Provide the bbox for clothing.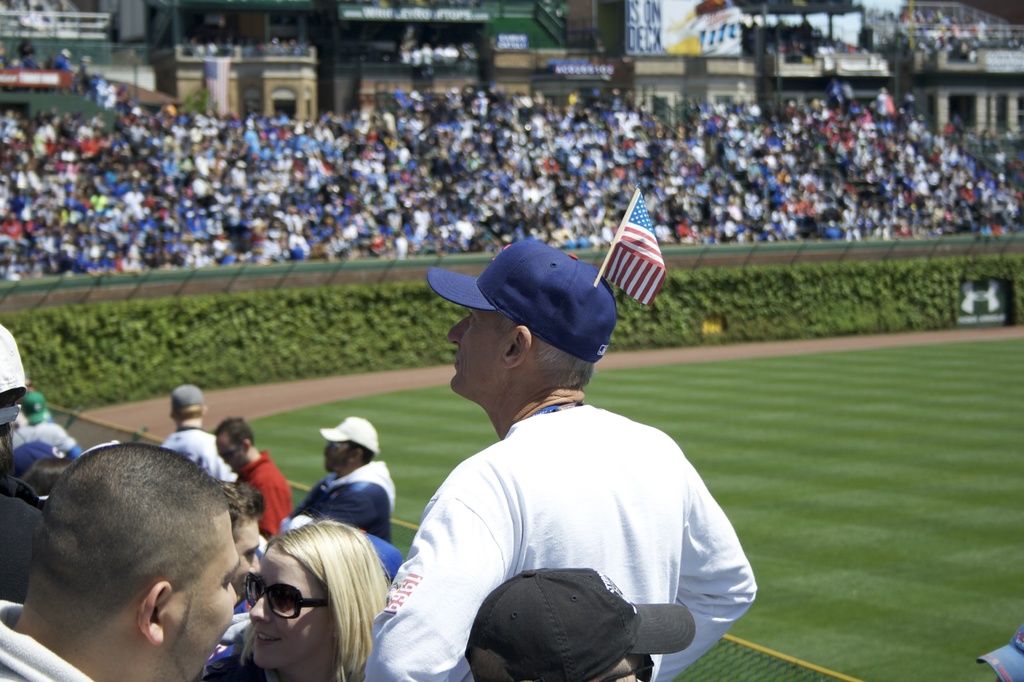
x1=153, y1=429, x2=238, y2=483.
